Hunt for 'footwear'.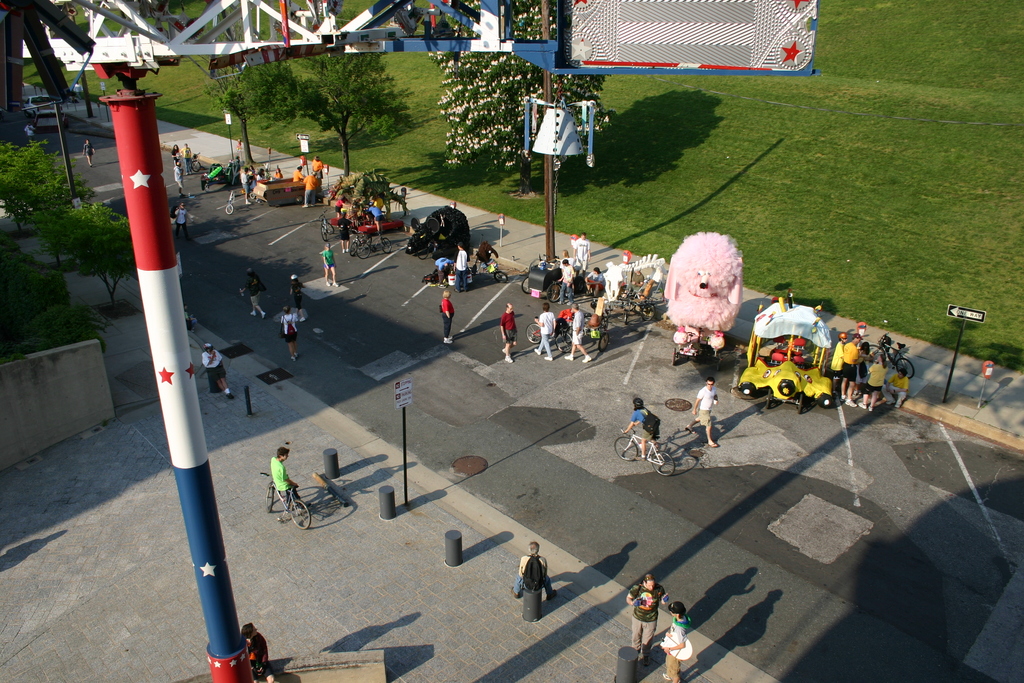
Hunted down at [x1=301, y1=502, x2=310, y2=508].
